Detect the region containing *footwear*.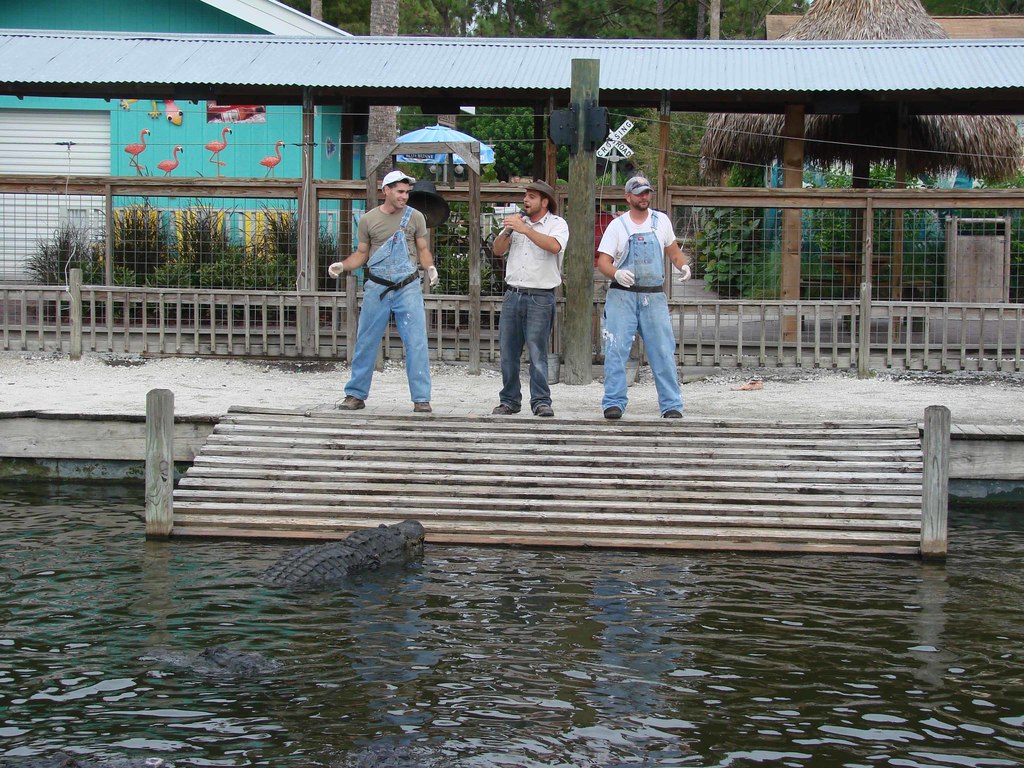
x1=541 y1=404 x2=555 y2=419.
